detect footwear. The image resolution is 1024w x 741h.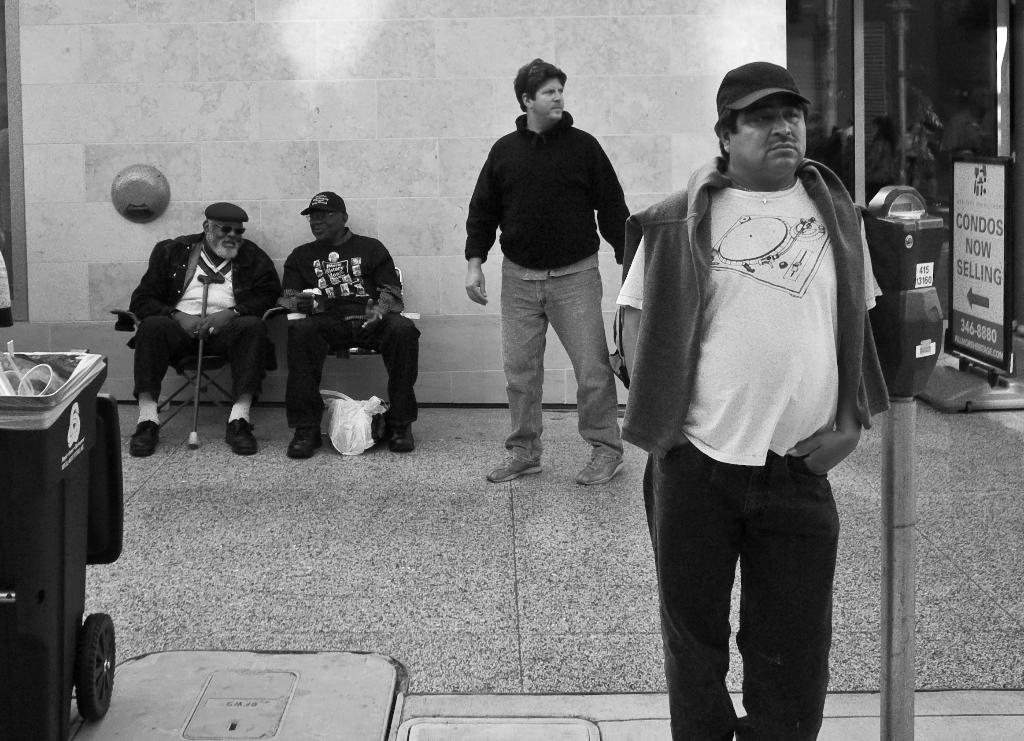
x1=483 y1=421 x2=549 y2=491.
